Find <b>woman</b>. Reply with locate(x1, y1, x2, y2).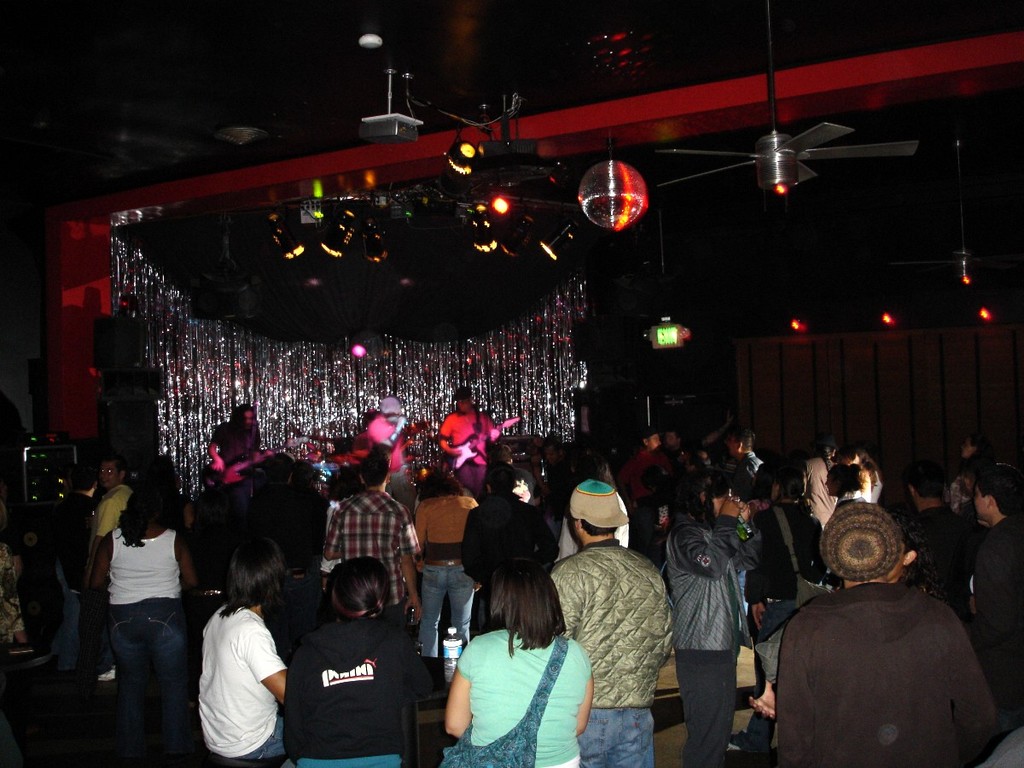
locate(88, 469, 191, 767).
